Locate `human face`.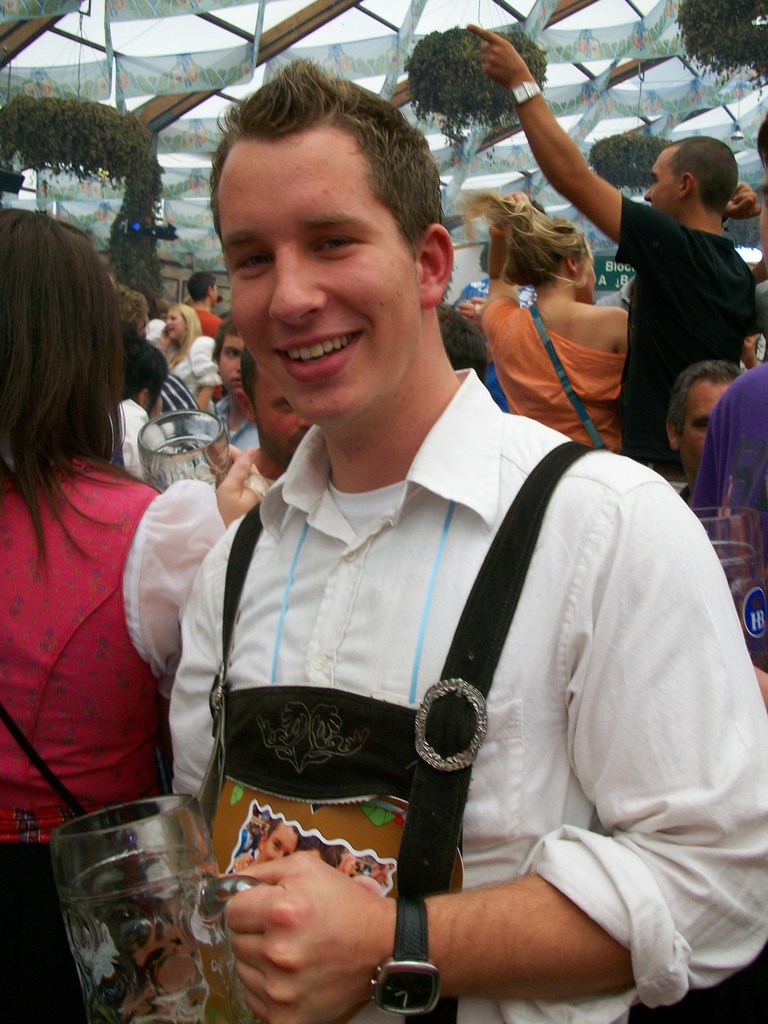
Bounding box: Rect(166, 311, 187, 341).
